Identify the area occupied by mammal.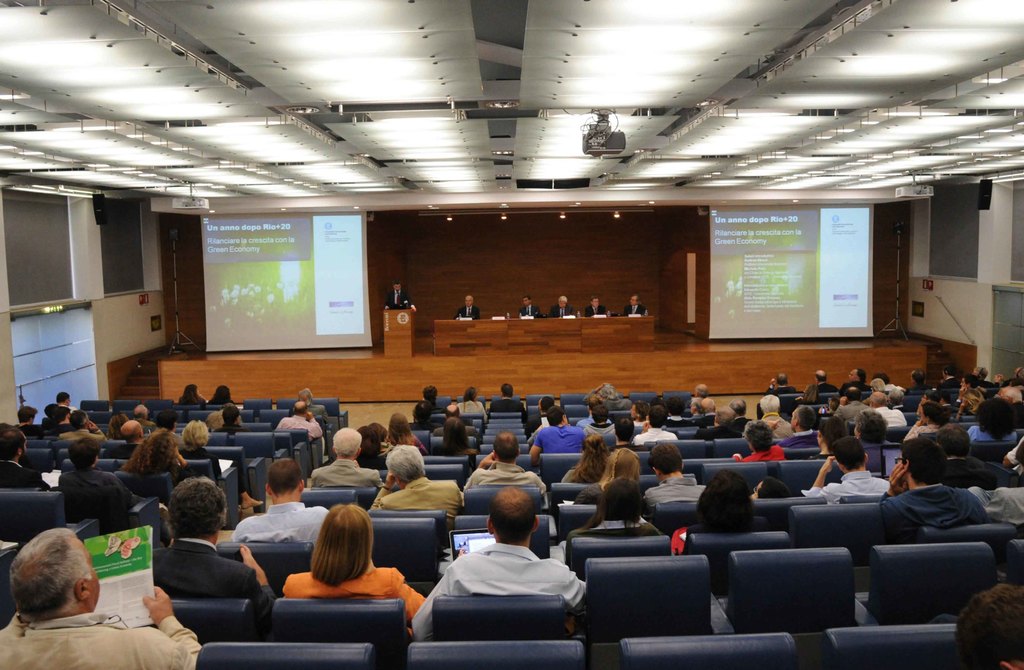
Area: BBox(751, 475, 791, 501).
